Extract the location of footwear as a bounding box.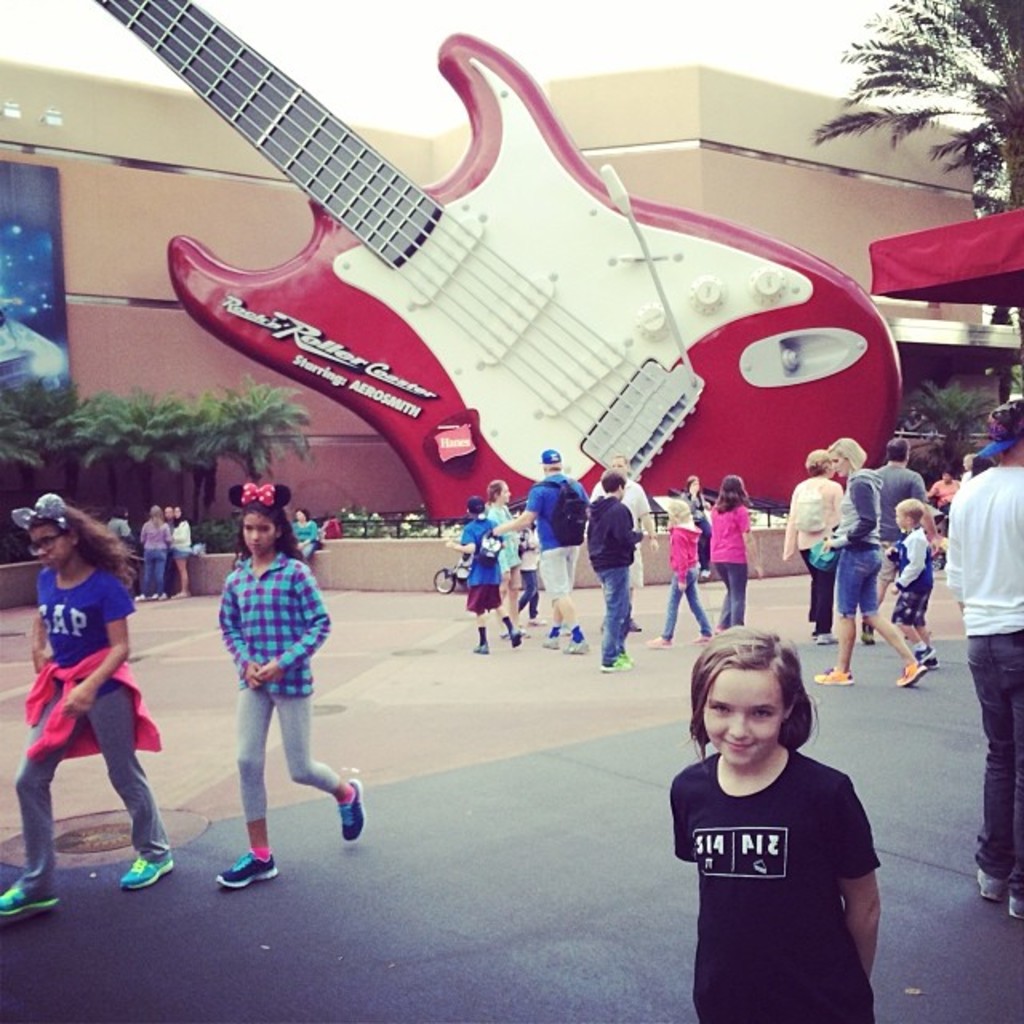
Rect(122, 858, 174, 890).
